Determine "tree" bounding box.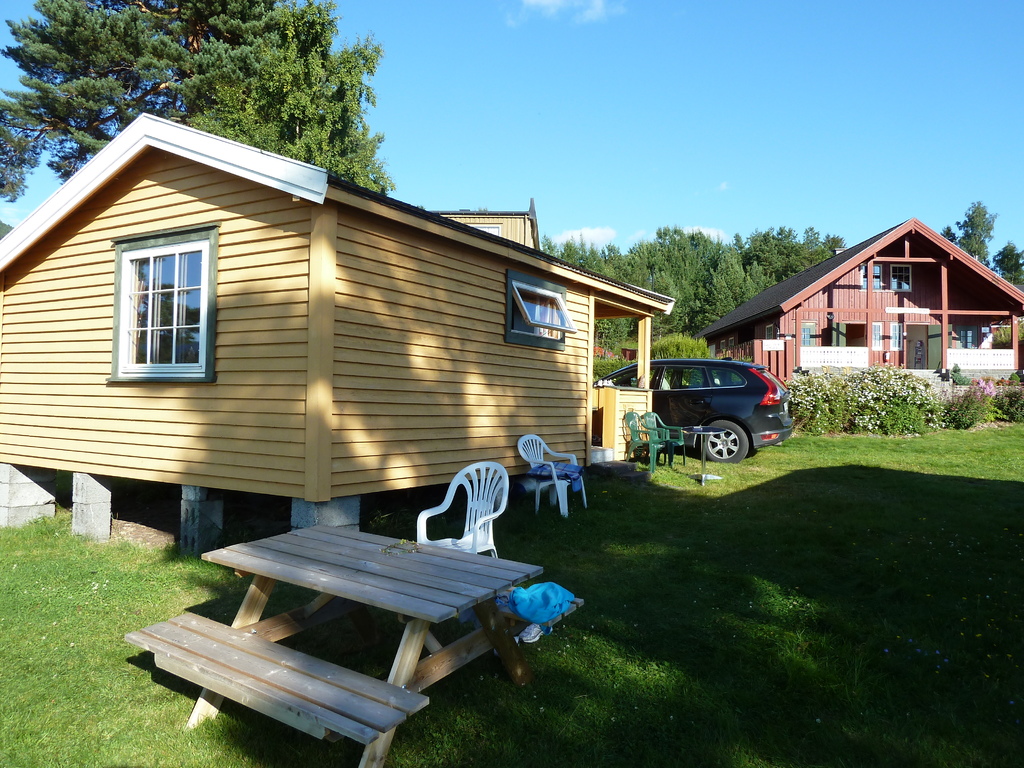
Determined: box(621, 248, 698, 339).
